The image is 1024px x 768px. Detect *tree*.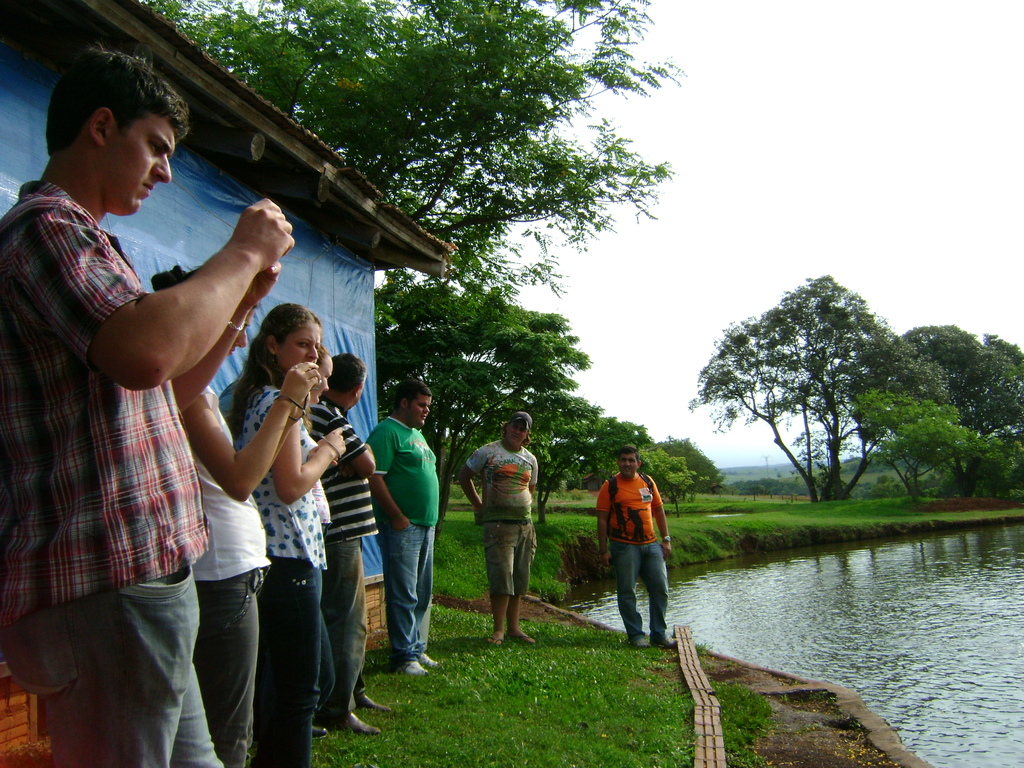
Detection: <bbox>905, 327, 1023, 436</bbox>.
